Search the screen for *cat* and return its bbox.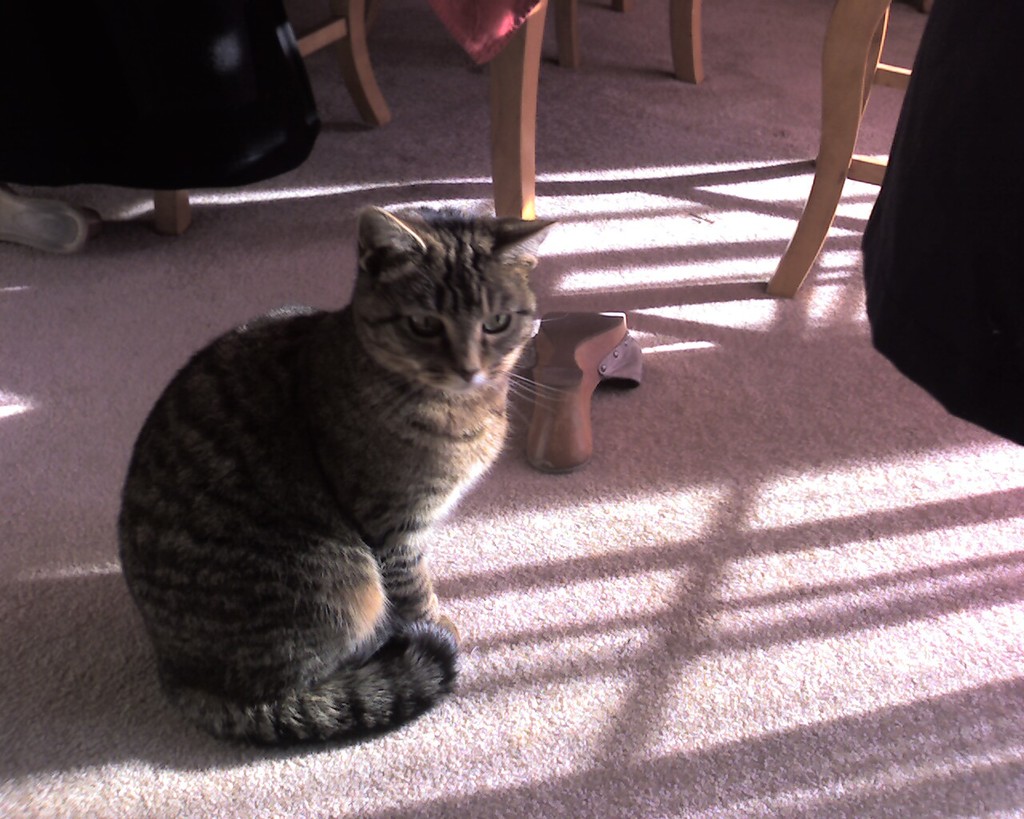
Found: locate(108, 201, 569, 749).
